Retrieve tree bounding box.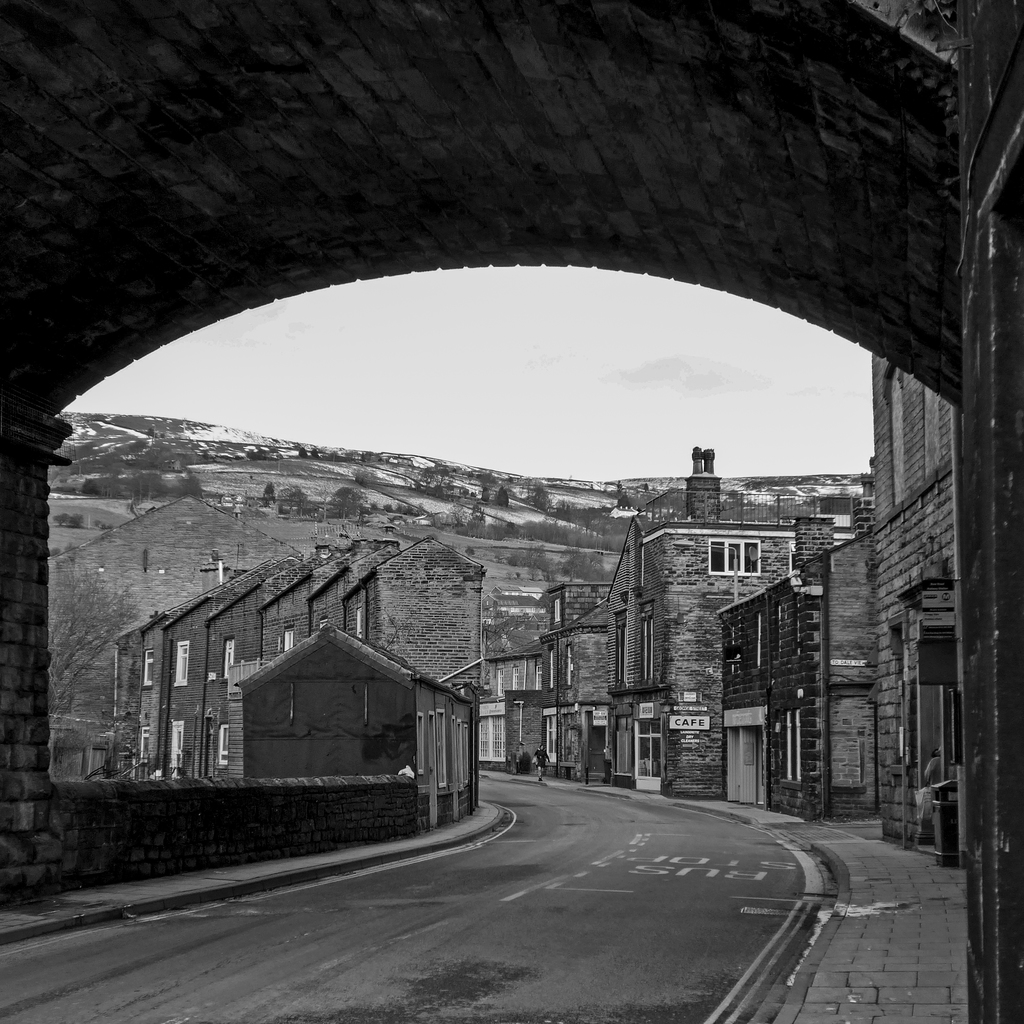
Bounding box: Rect(47, 570, 130, 711).
